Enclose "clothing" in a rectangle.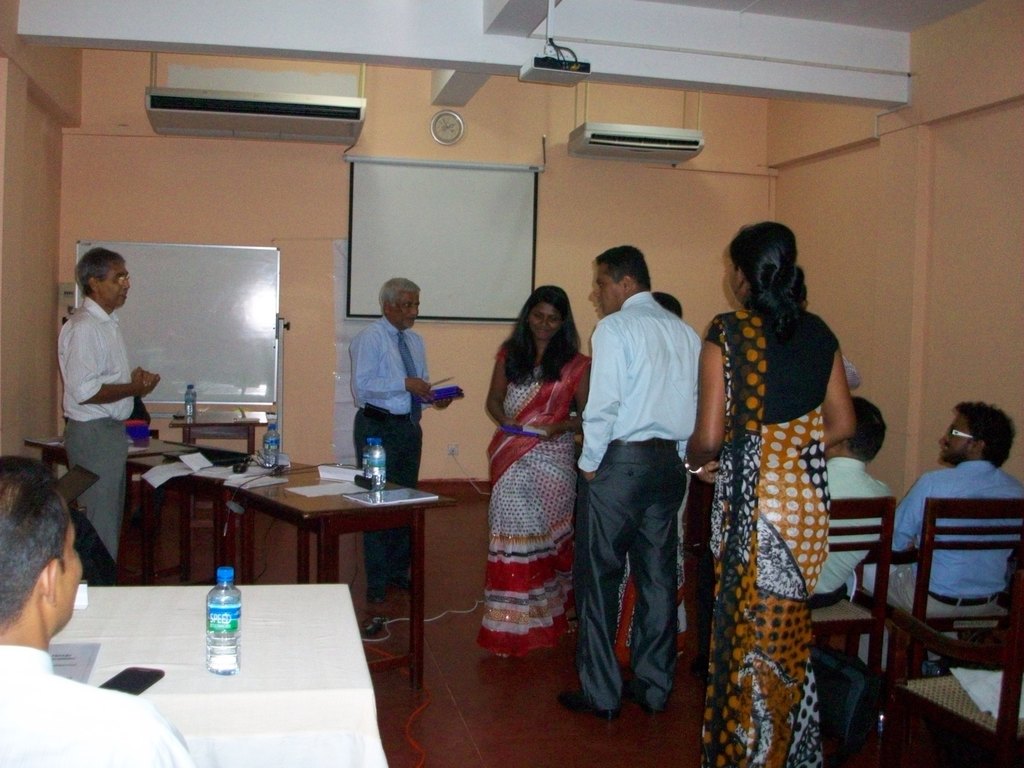
710,305,836,767.
